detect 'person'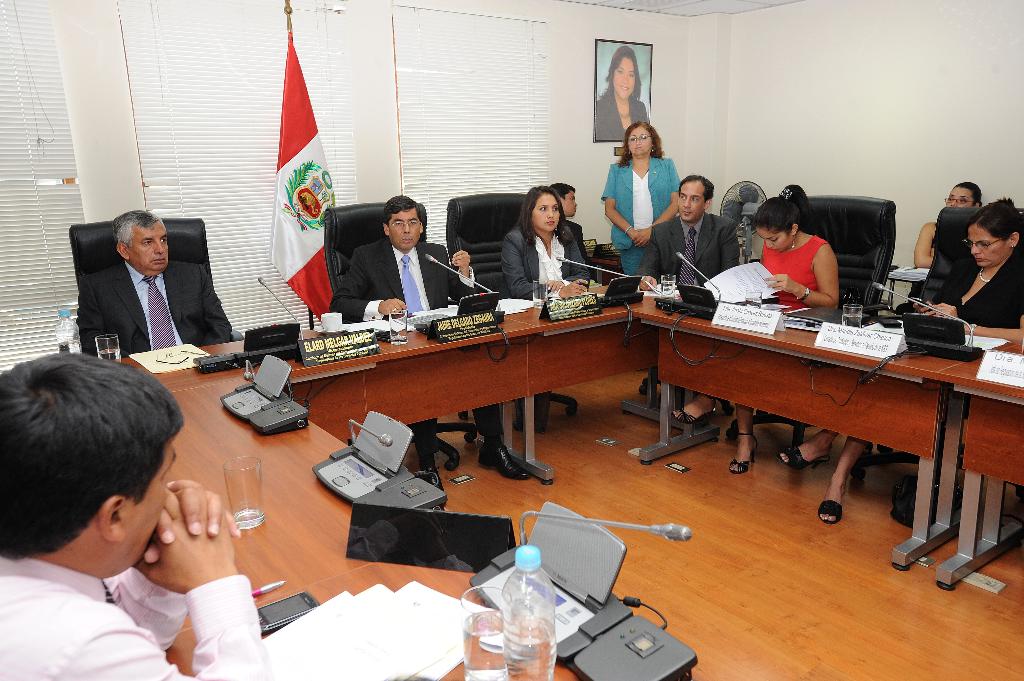
box(598, 116, 679, 275)
